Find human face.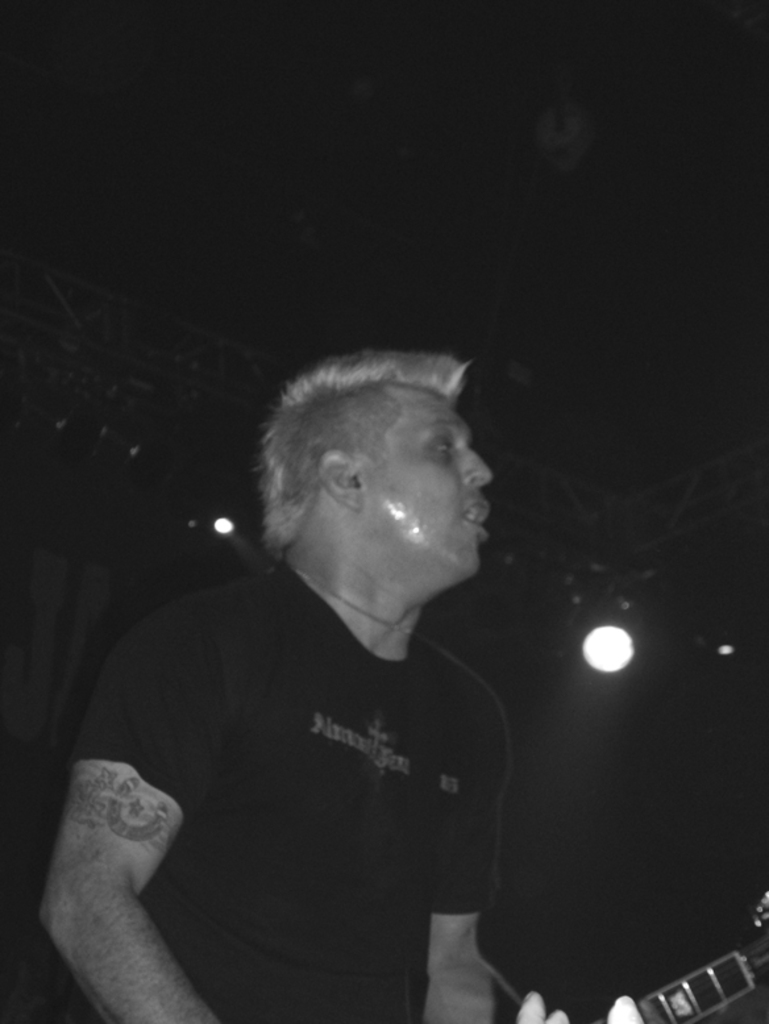
(359, 394, 496, 587).
